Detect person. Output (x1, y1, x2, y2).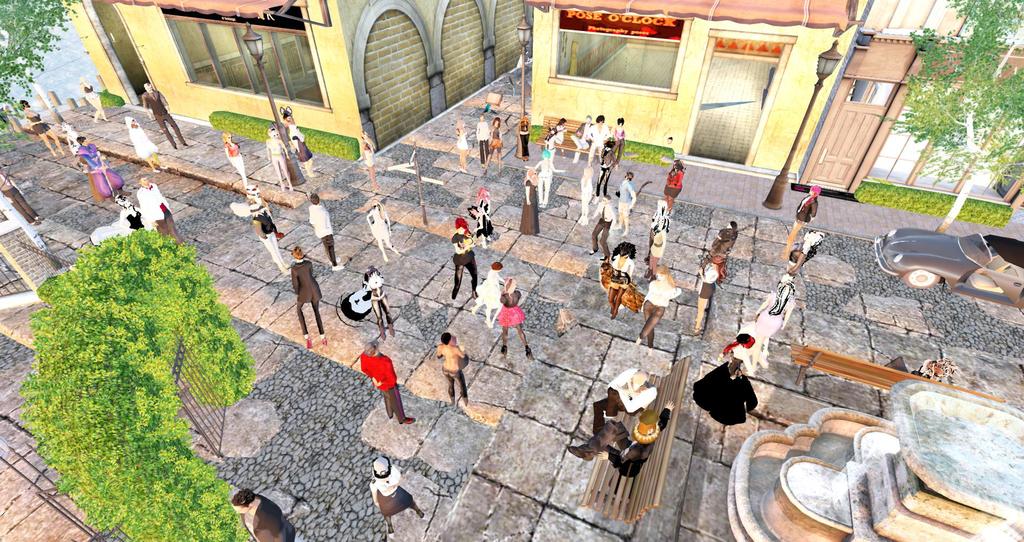
(221, 129, 250, 192).
